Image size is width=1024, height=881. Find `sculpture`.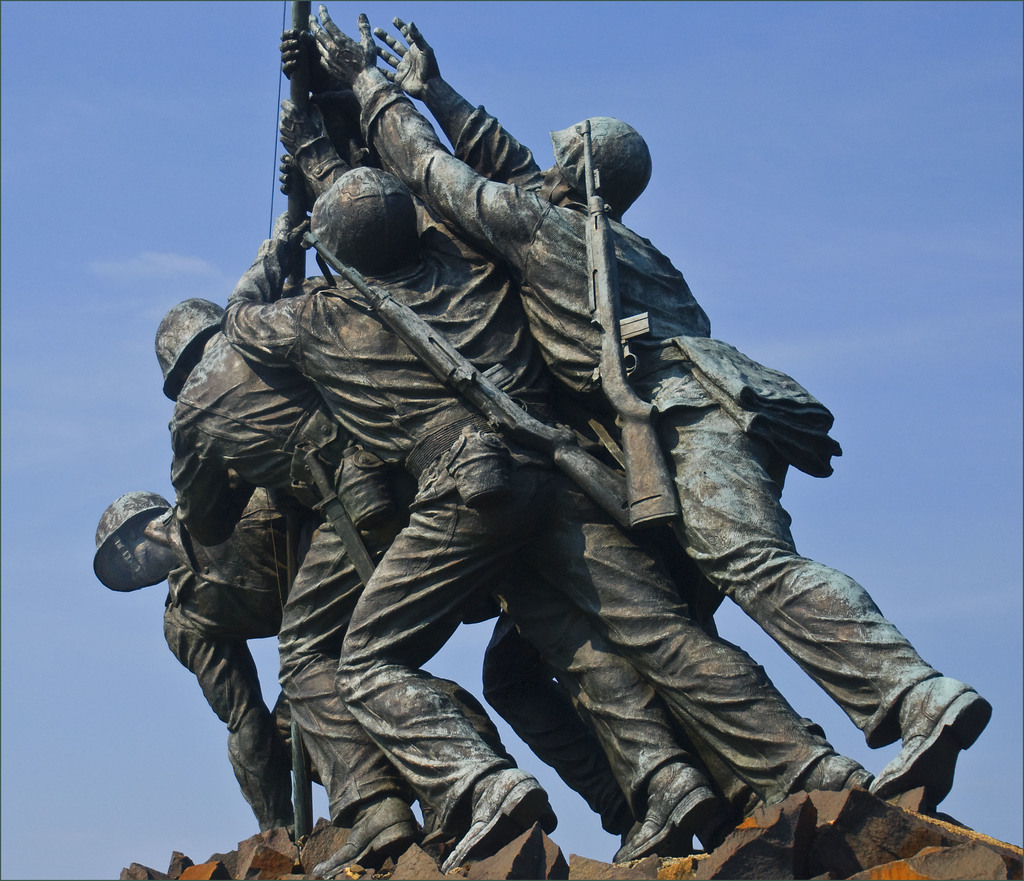
crop(216, 109, 723, 871).
